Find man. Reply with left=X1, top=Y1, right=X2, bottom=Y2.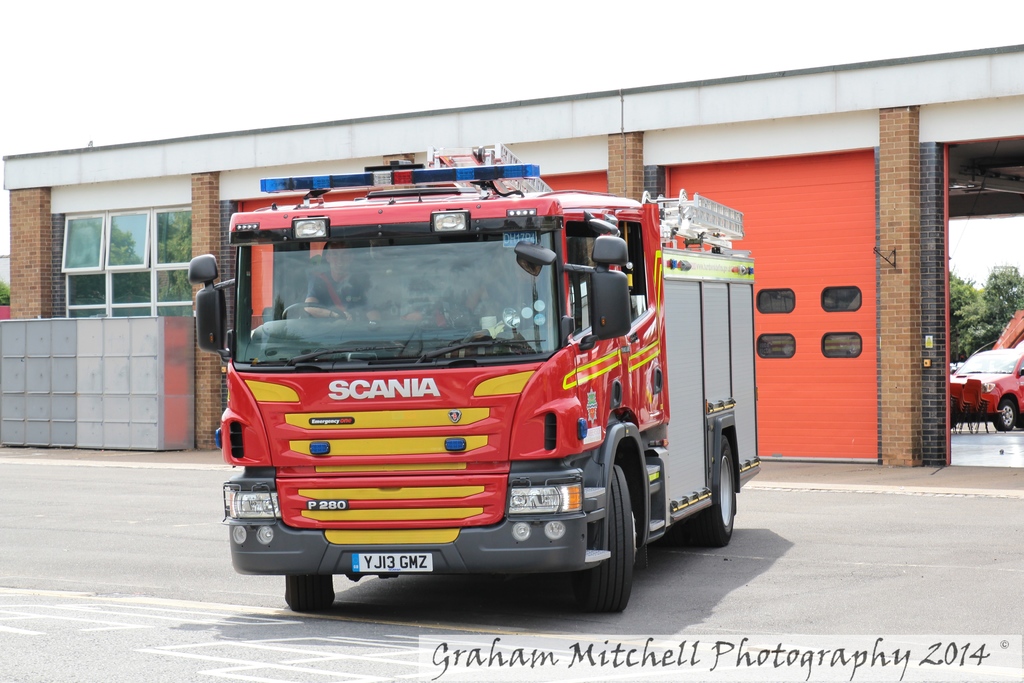
left=303, top=244, right=364, bottom=338.
